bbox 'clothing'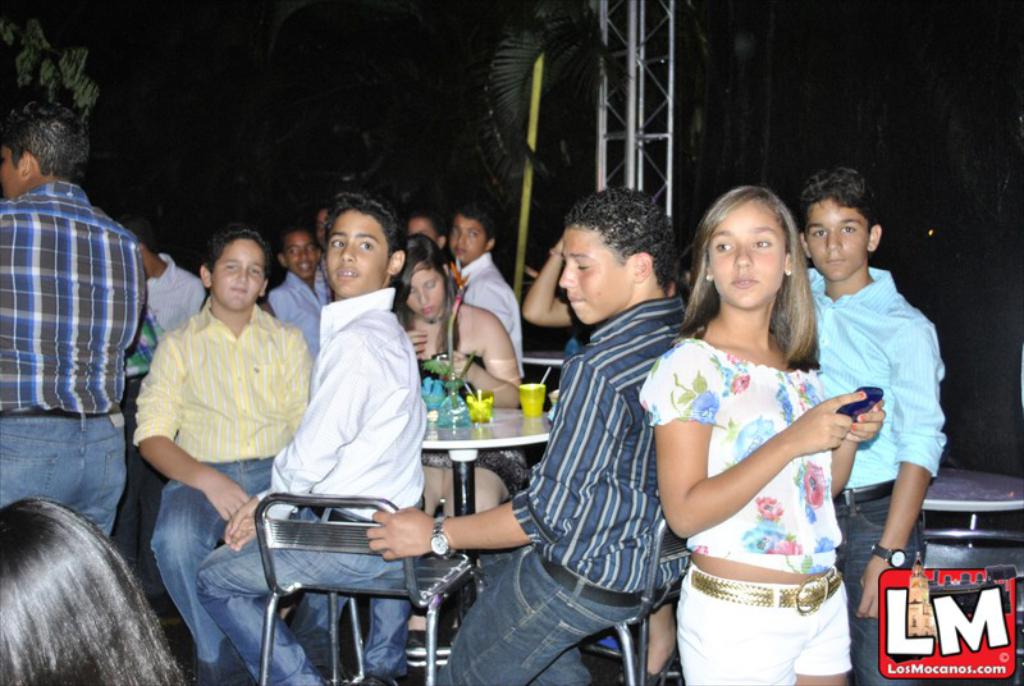
138, 246, 206, 340
